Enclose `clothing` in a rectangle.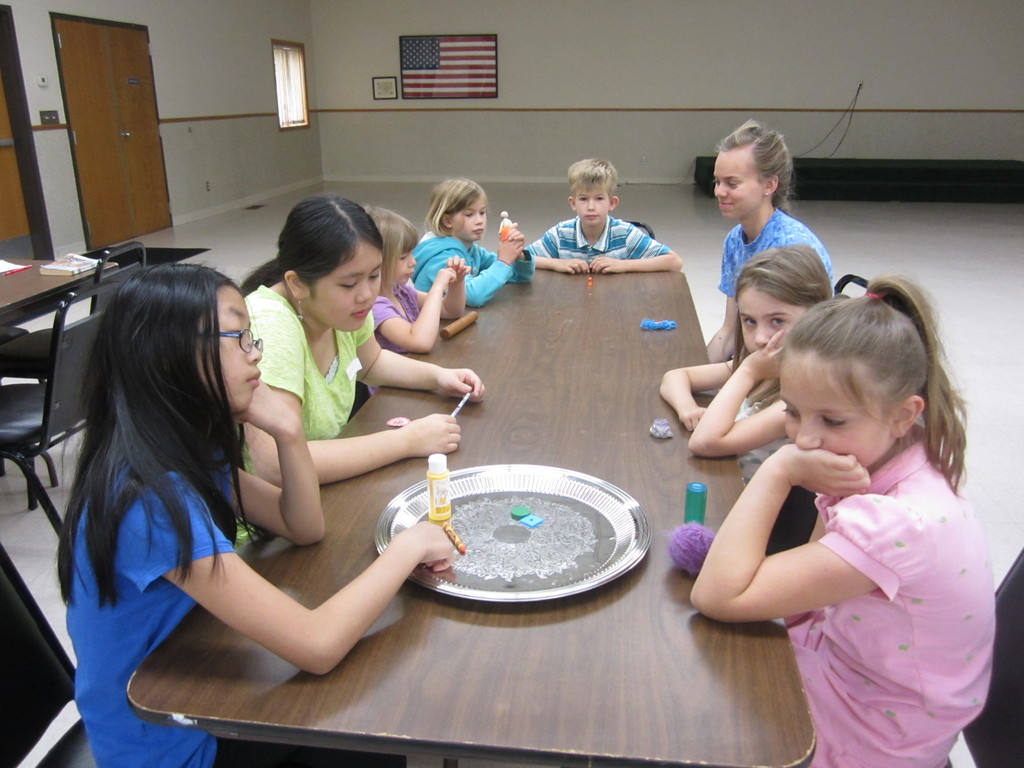
[x1=368, y1=278, x2=428, y2=361].
